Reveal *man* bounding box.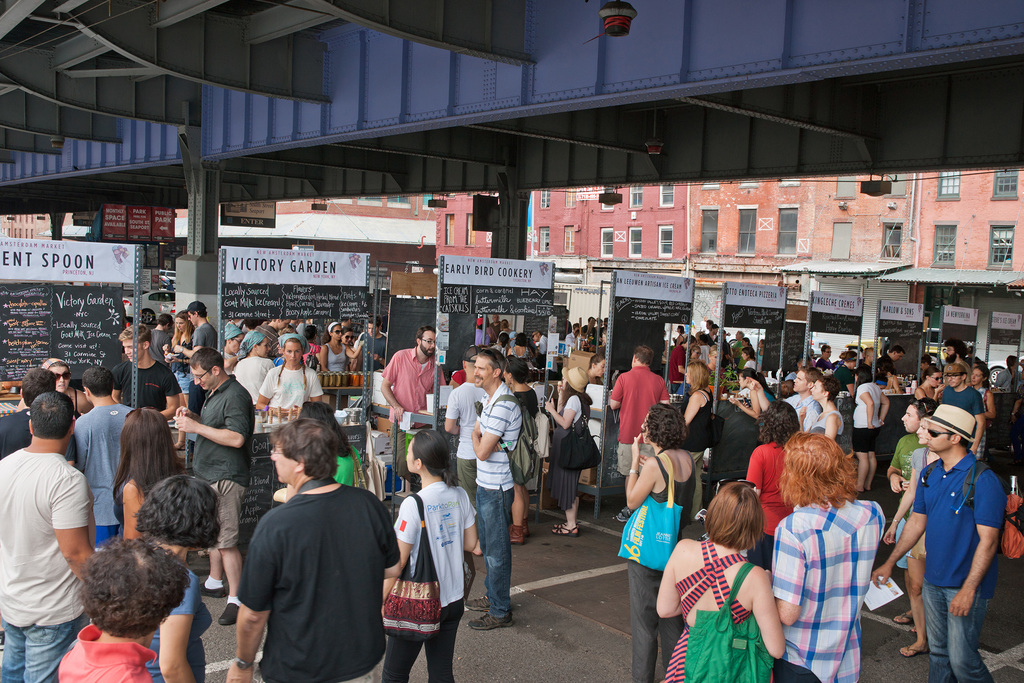
Revealed: box=[109, 320, 173, 425].
